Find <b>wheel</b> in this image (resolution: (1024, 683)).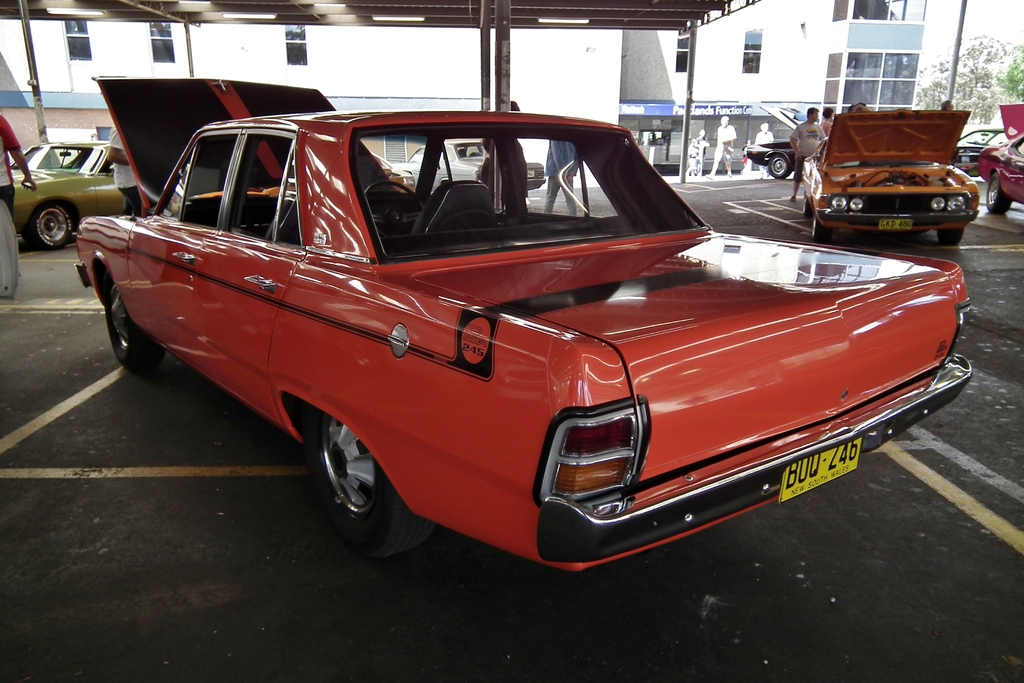
box(804, 193, 810, 208).
